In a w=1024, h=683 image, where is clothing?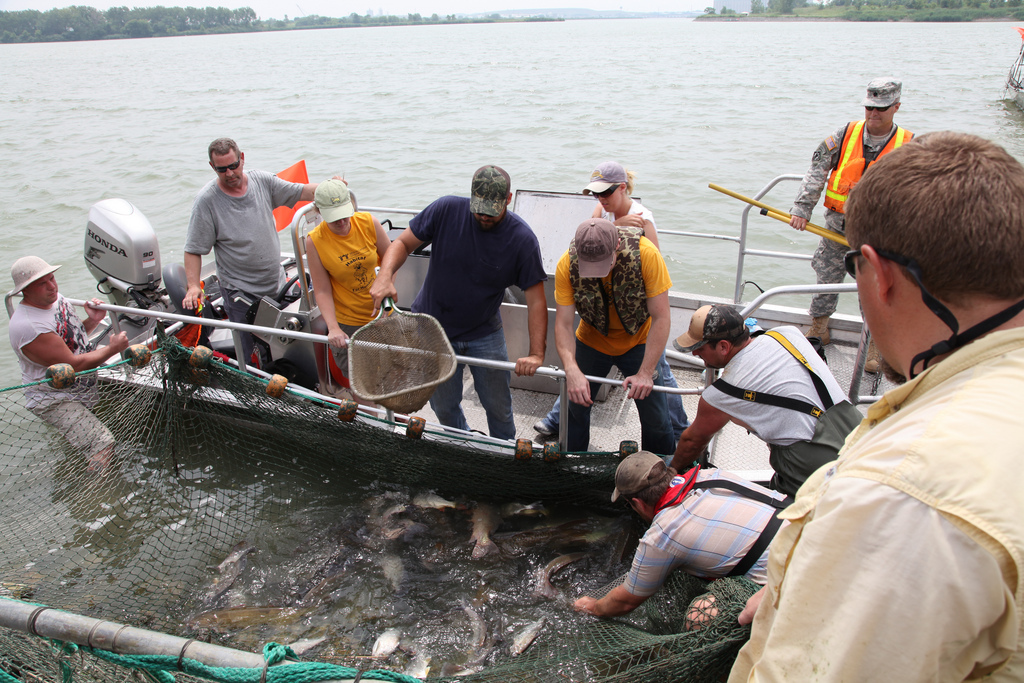
(408, 199, 524, 421).
